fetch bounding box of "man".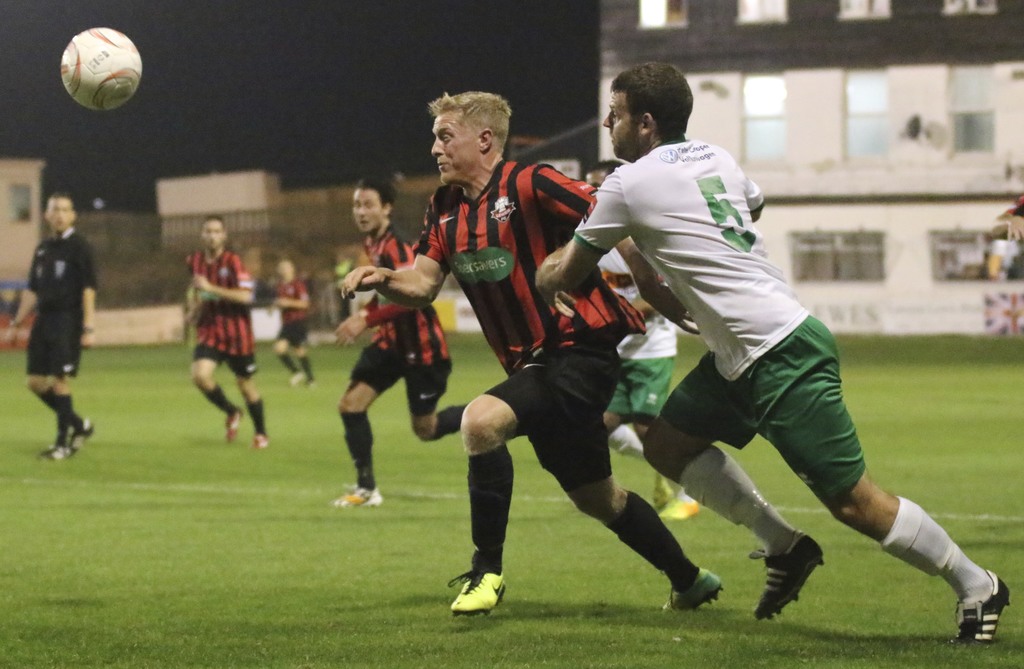
Bbox: left=10, top=175, right=101, bottom=462.
